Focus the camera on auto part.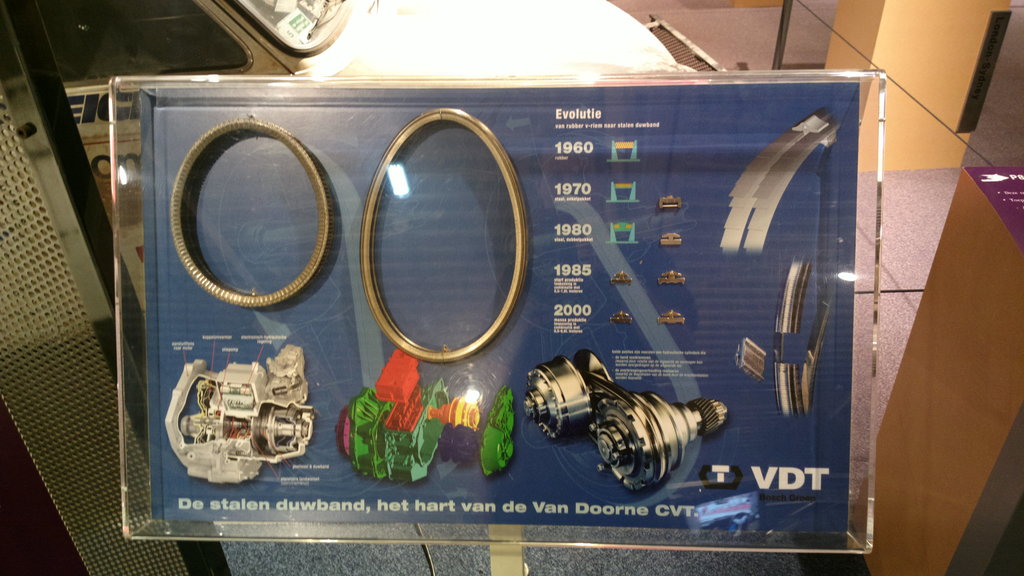
Focus region: 717, 107, 845, 426.
